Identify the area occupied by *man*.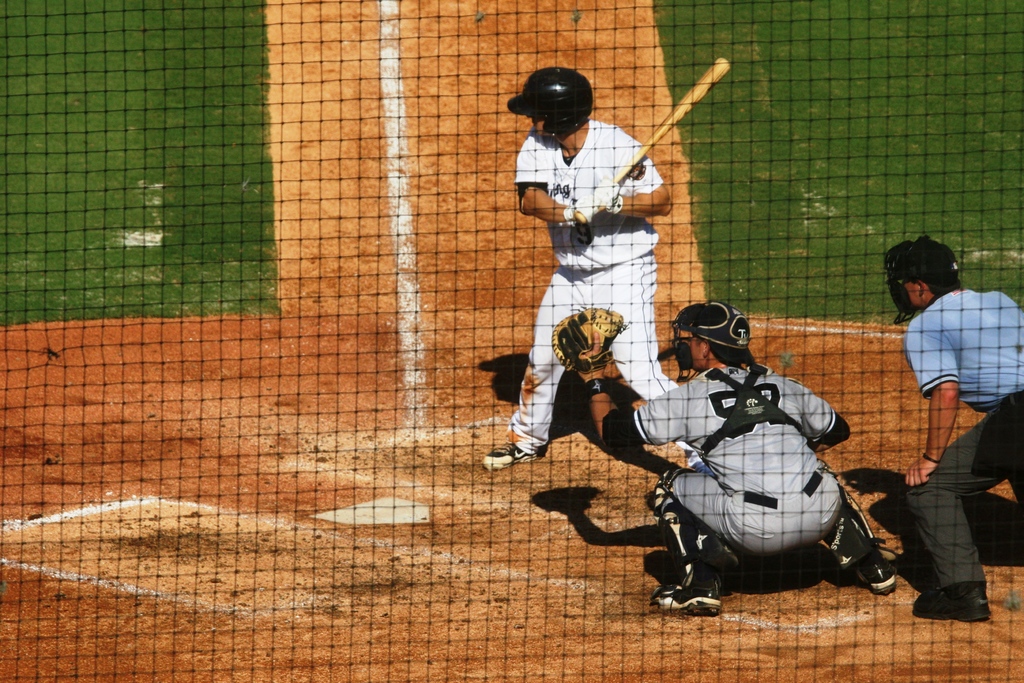
Area: rect(876, 235, 1016, 632).
